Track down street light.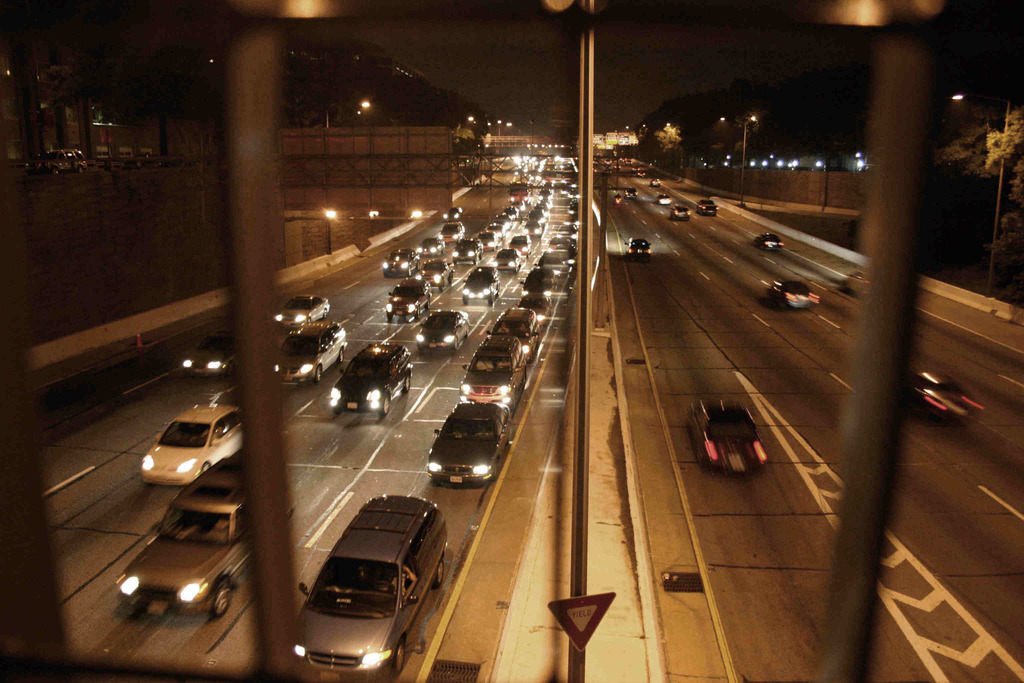
Tracked to (948, 94, 971, 108).
